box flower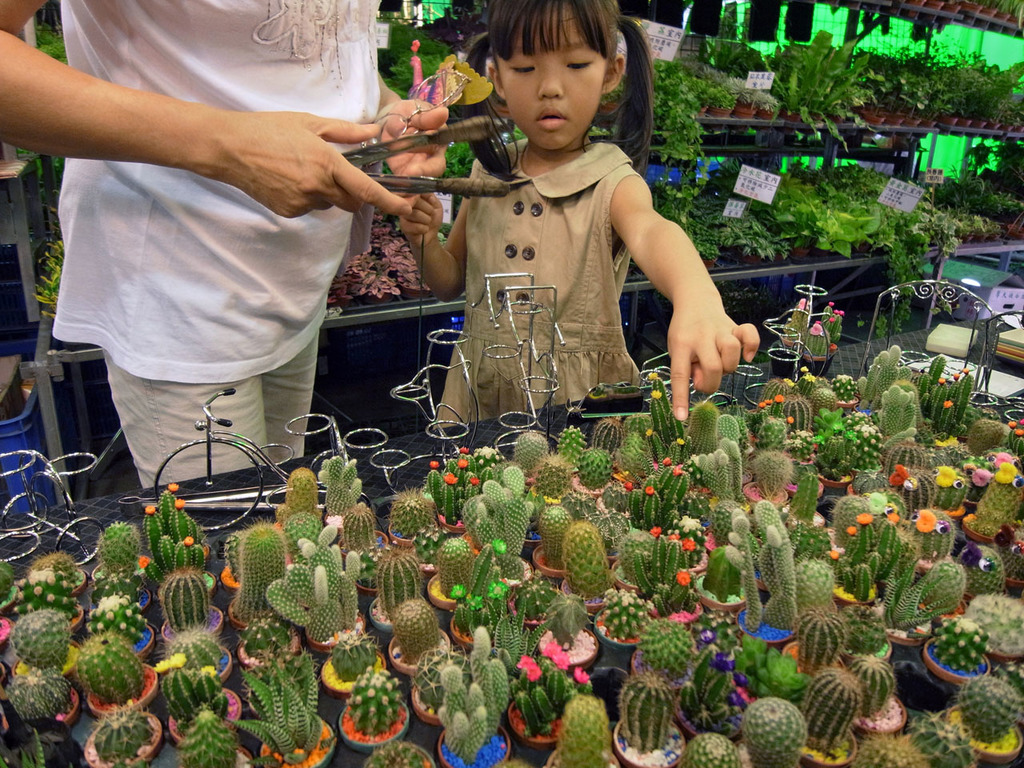
<bbox>934, 378, 946, 386</bbox>
